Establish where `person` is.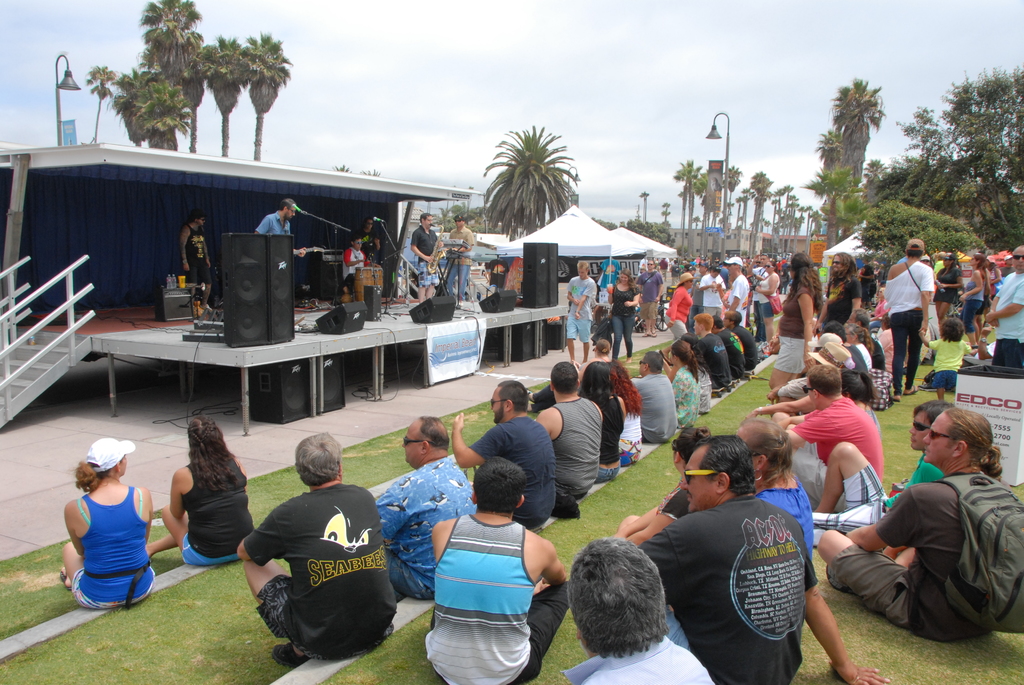
Established at [left=409, top=211, right=445, bottom=304].
